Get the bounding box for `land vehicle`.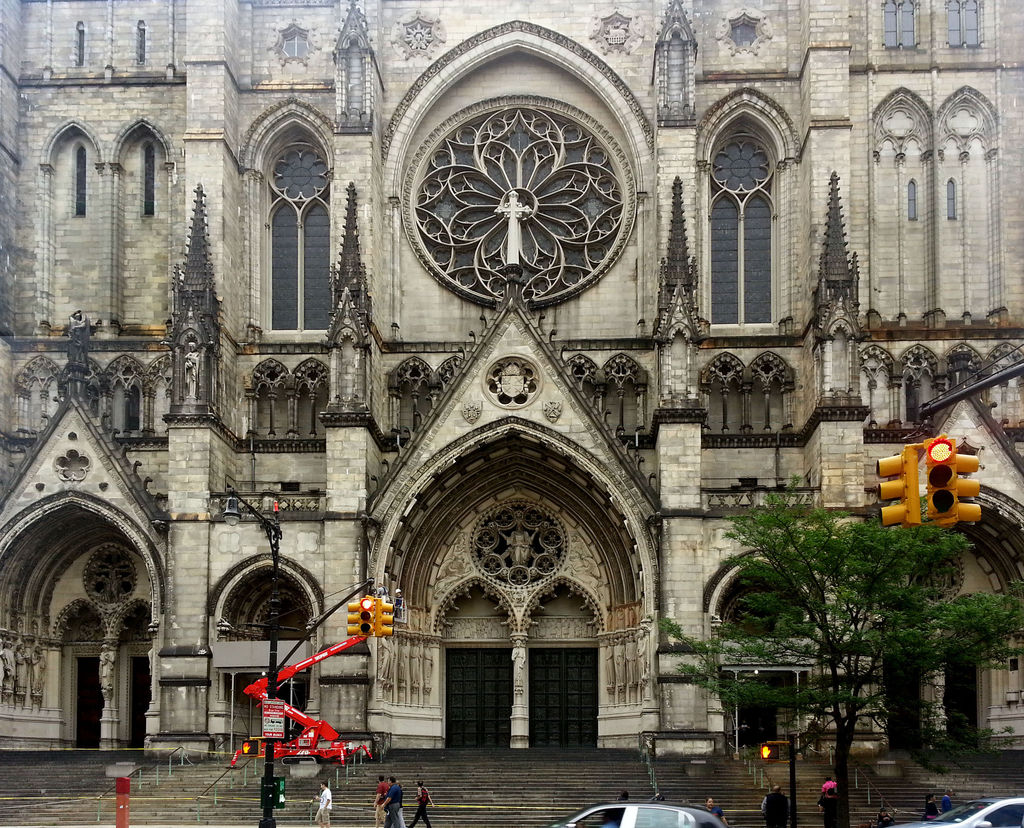
left=895, top=800, right=1023, bottom=827.
